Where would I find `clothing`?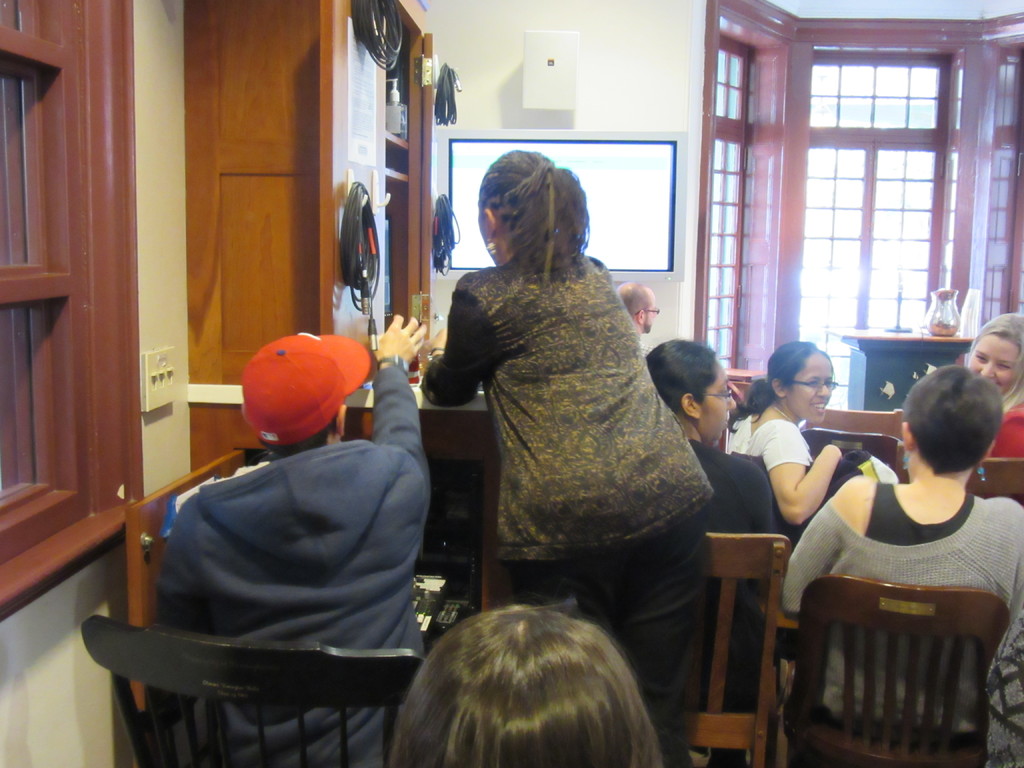
At 989,398,1023,459.
